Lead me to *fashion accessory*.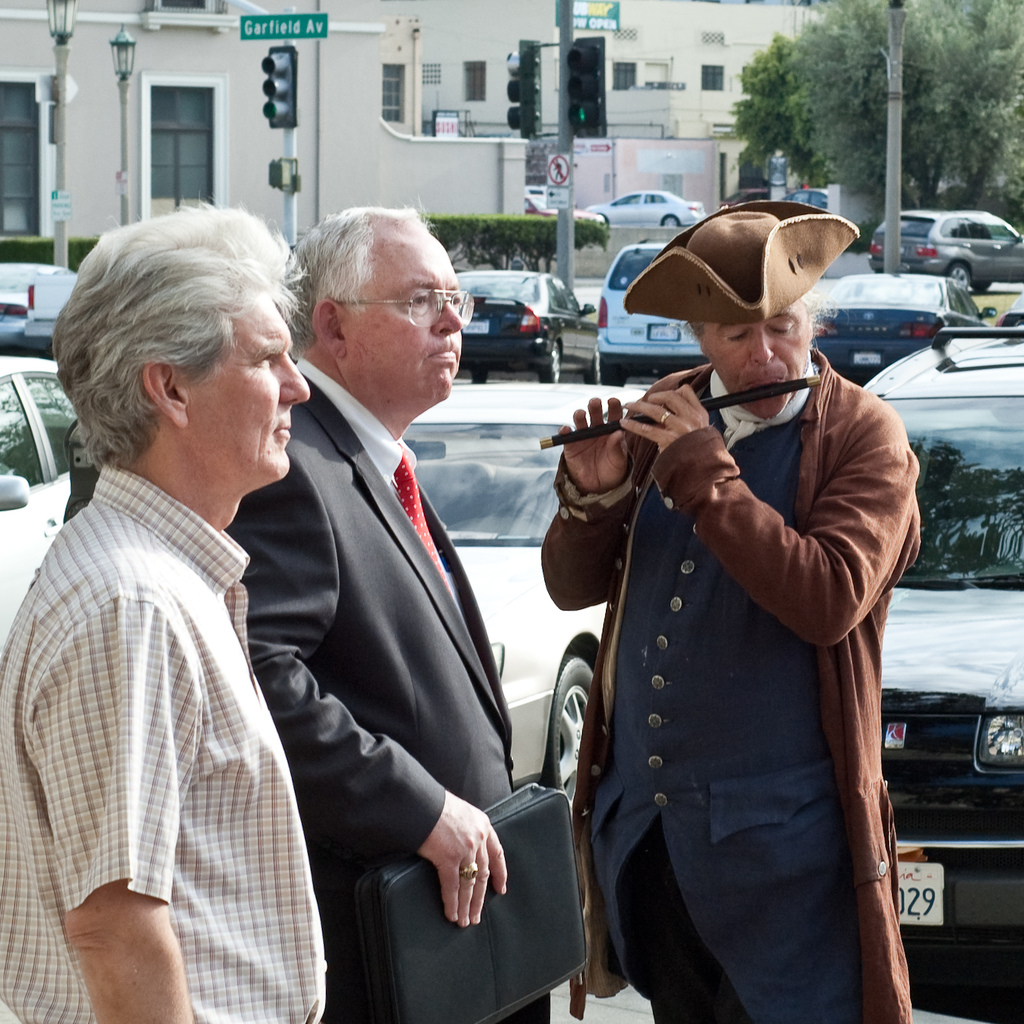
Lead to locate(593, 192, 899, 321).
